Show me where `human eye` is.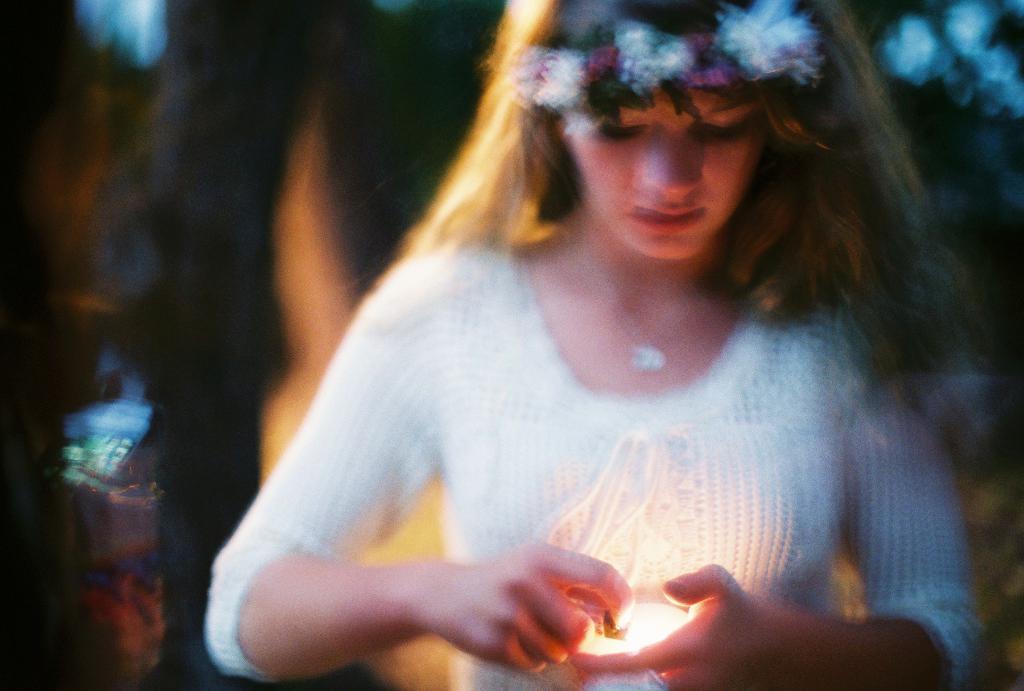
`human eye` is at box(700, 114, 746, 139).
